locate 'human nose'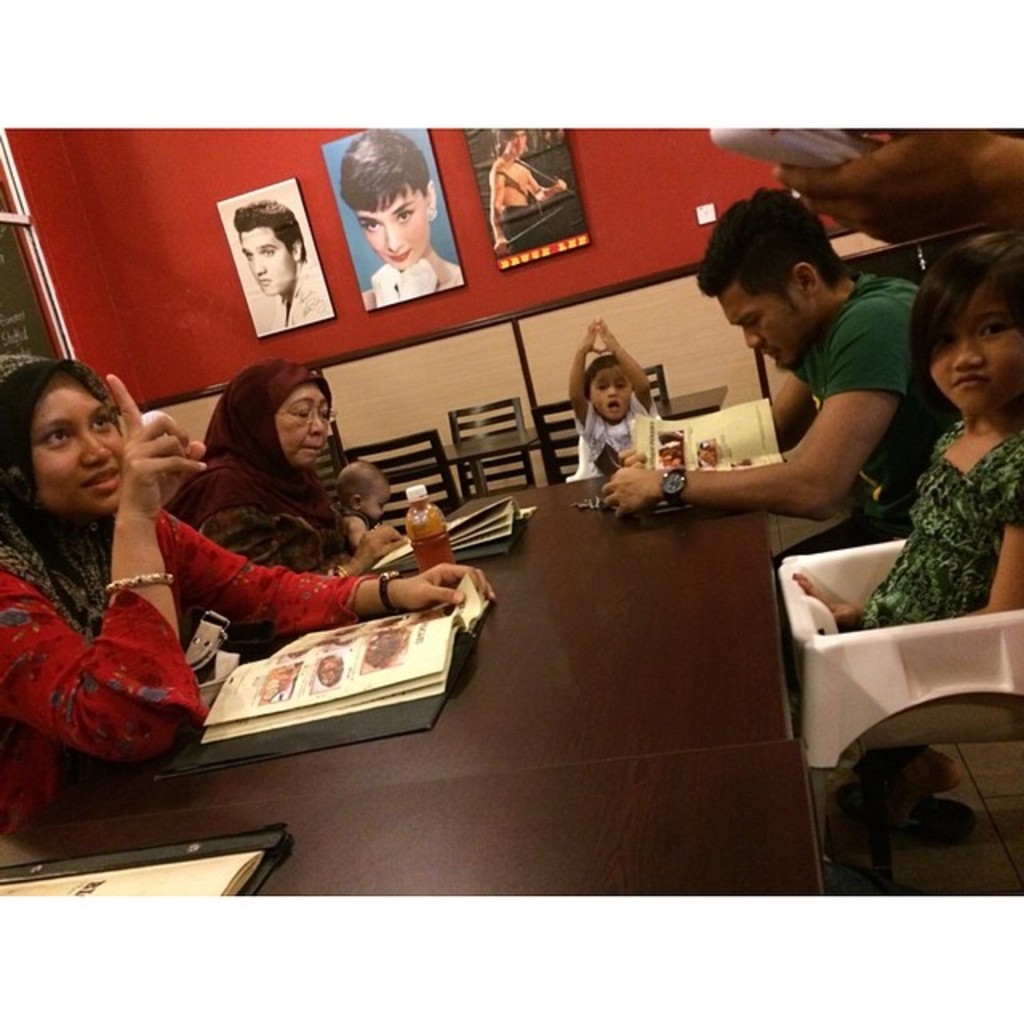
select_region(386, 229, 405, 250)
